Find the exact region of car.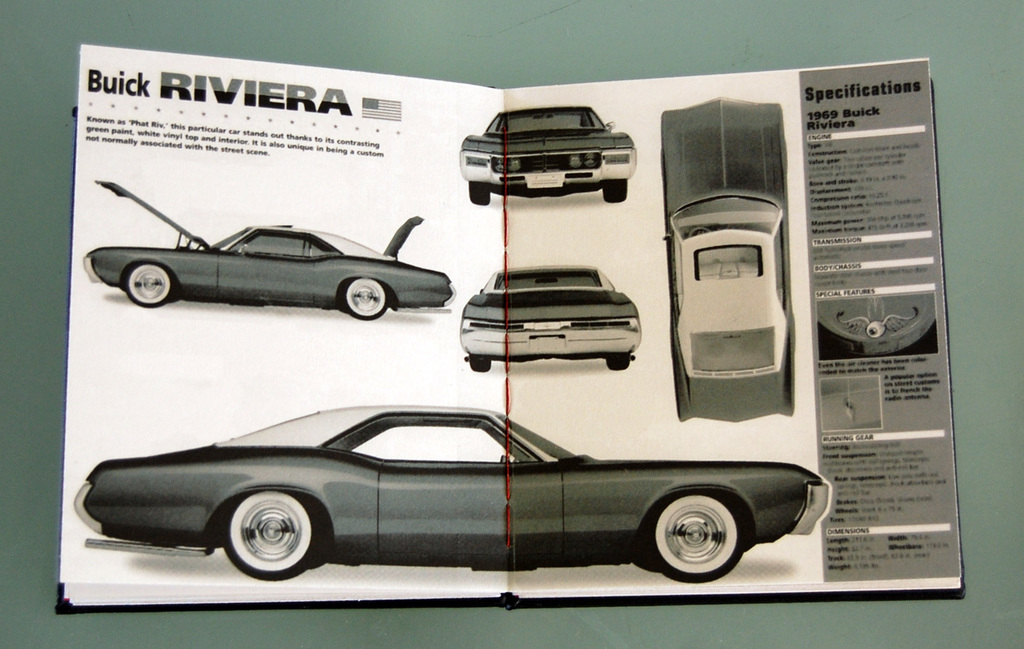
Exact region: <region>73, 405, 827, 584</region>.
